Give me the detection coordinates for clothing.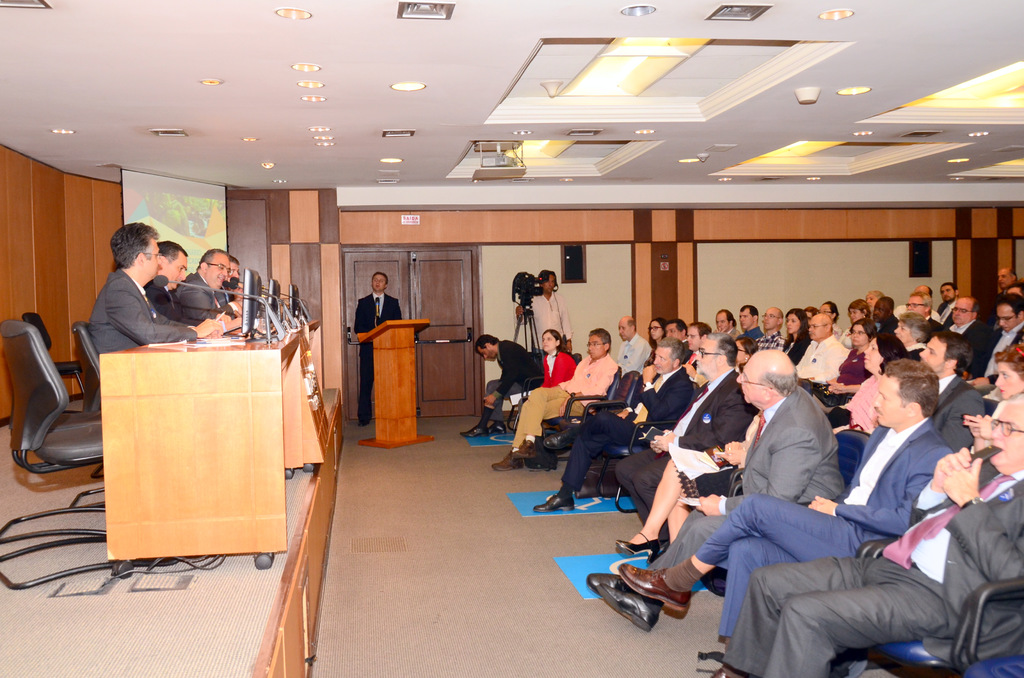
box(757, 334, 782, 348).
